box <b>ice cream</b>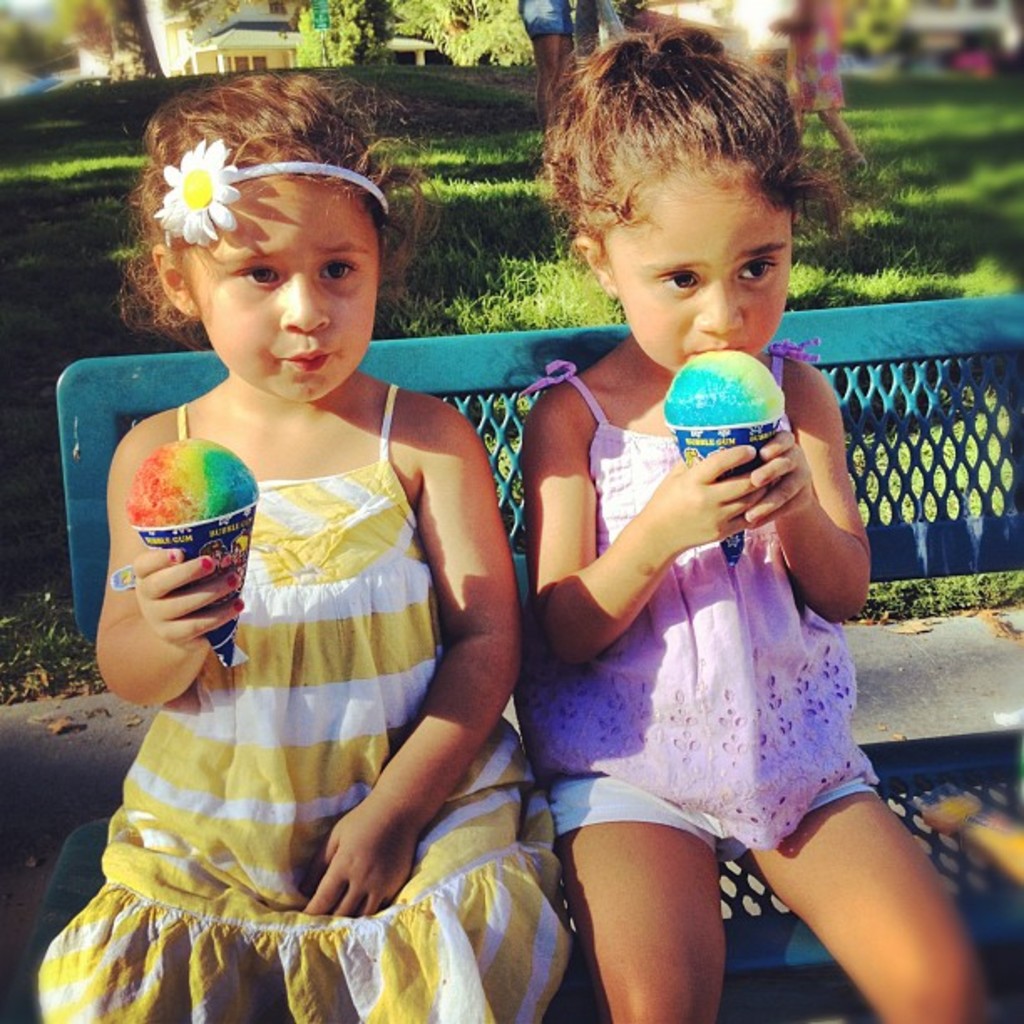
pyautogui.locateOnScreen(107, 428, 248, 557)
